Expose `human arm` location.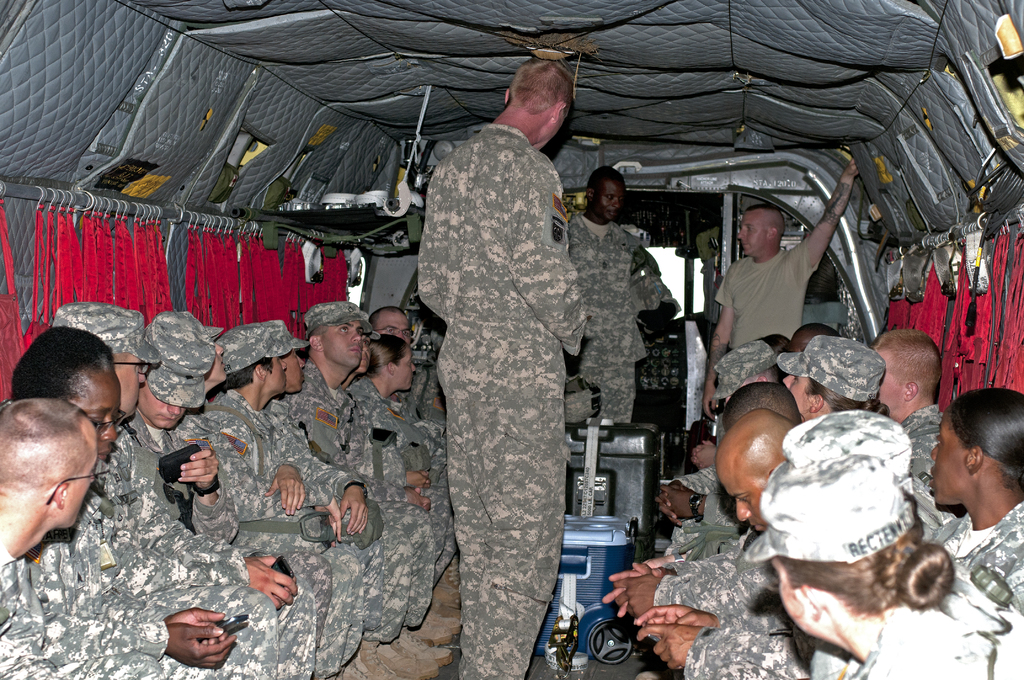
Exposed at 417:171:457:318.
